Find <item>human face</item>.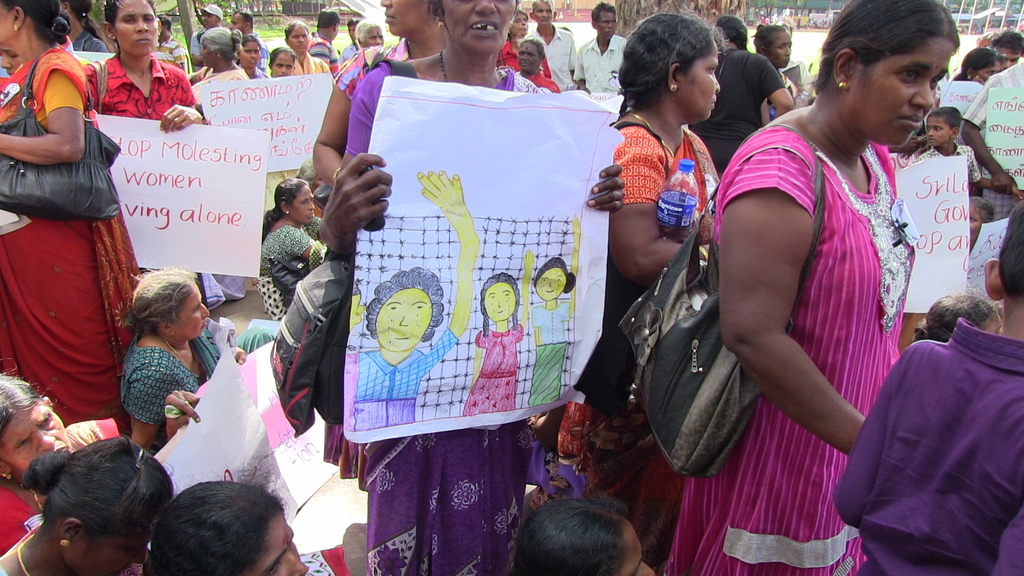
BBox(201, 41, 214, 65).
